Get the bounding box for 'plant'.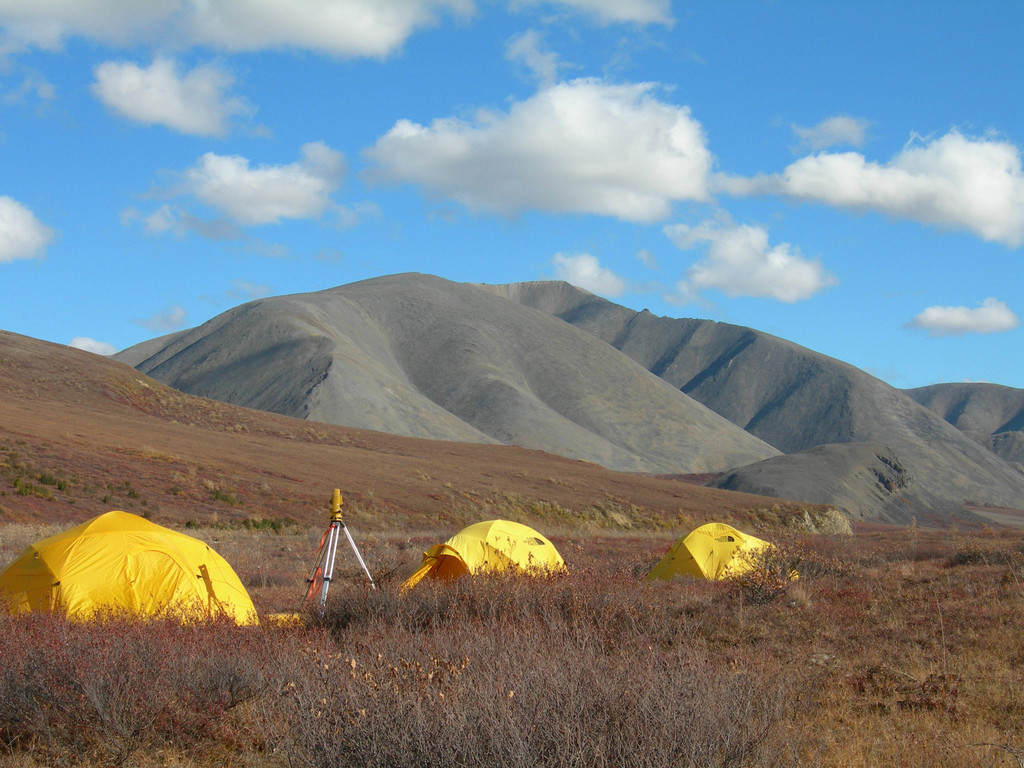
l=214, t=484, r=247, b=511.
